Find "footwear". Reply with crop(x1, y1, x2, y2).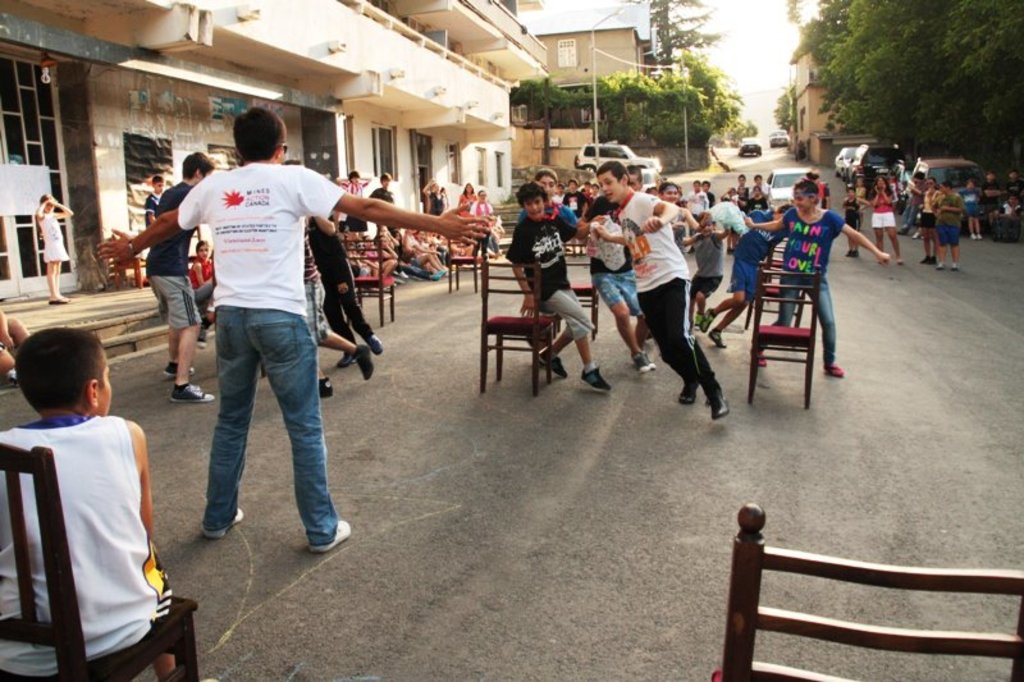
crop(335, 347, 356, 367).
